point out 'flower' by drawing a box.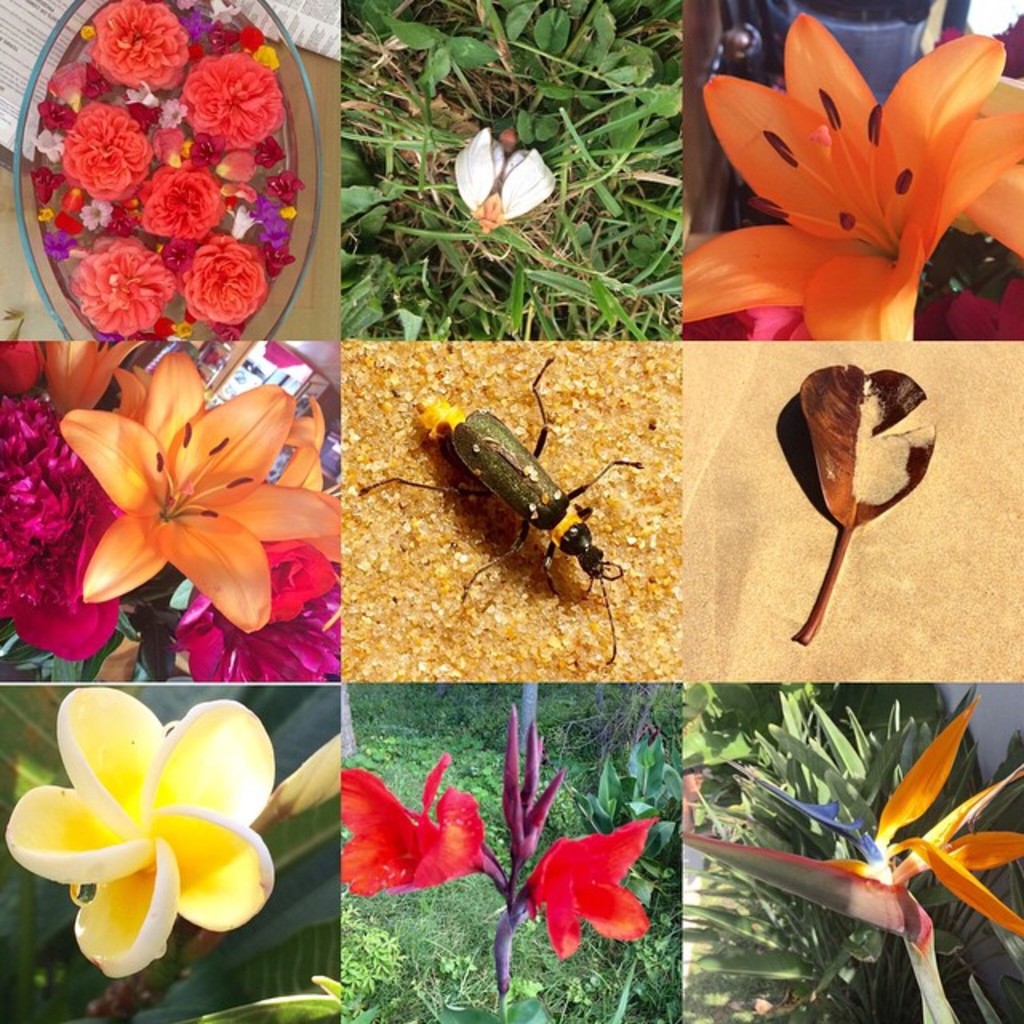
box=[682, 686, 1022, 952].
